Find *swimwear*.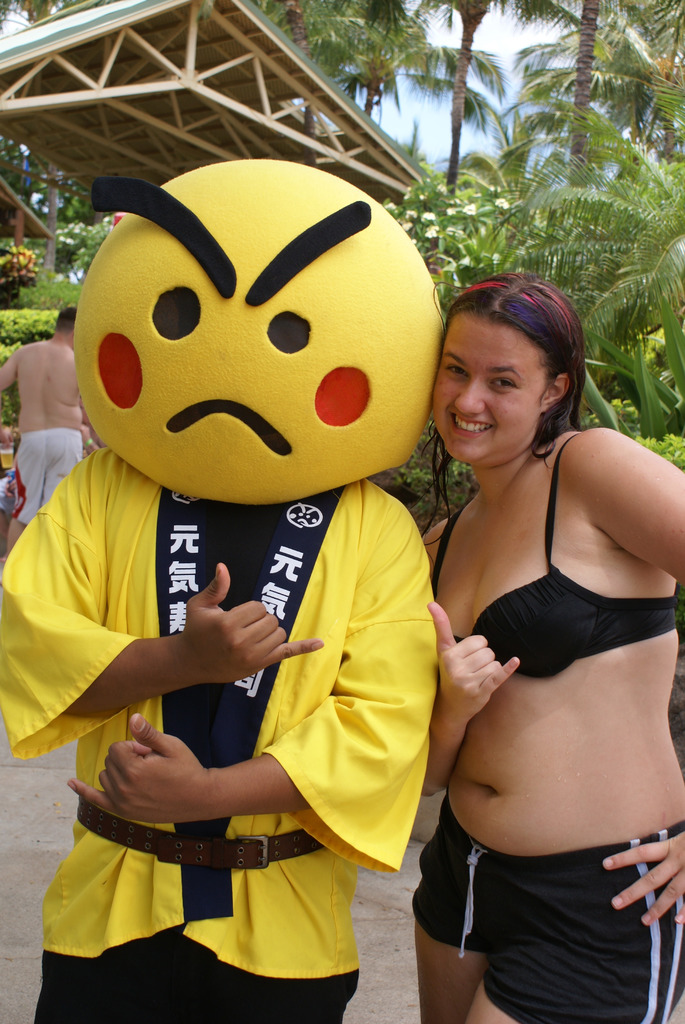
(left=435, top=424, right=684, bottom=678).
